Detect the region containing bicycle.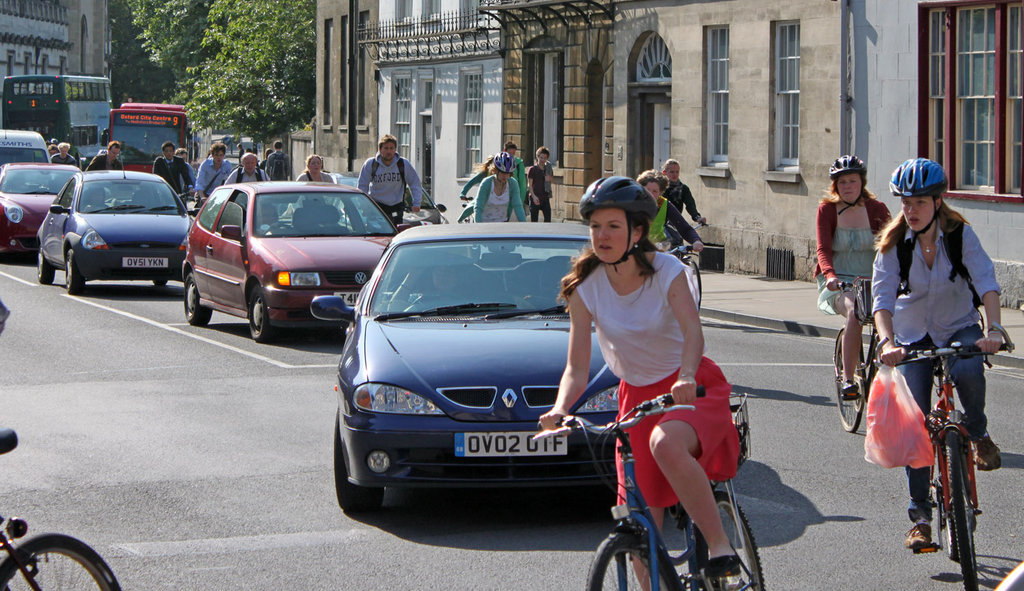
[173, 188, 190, 204].
